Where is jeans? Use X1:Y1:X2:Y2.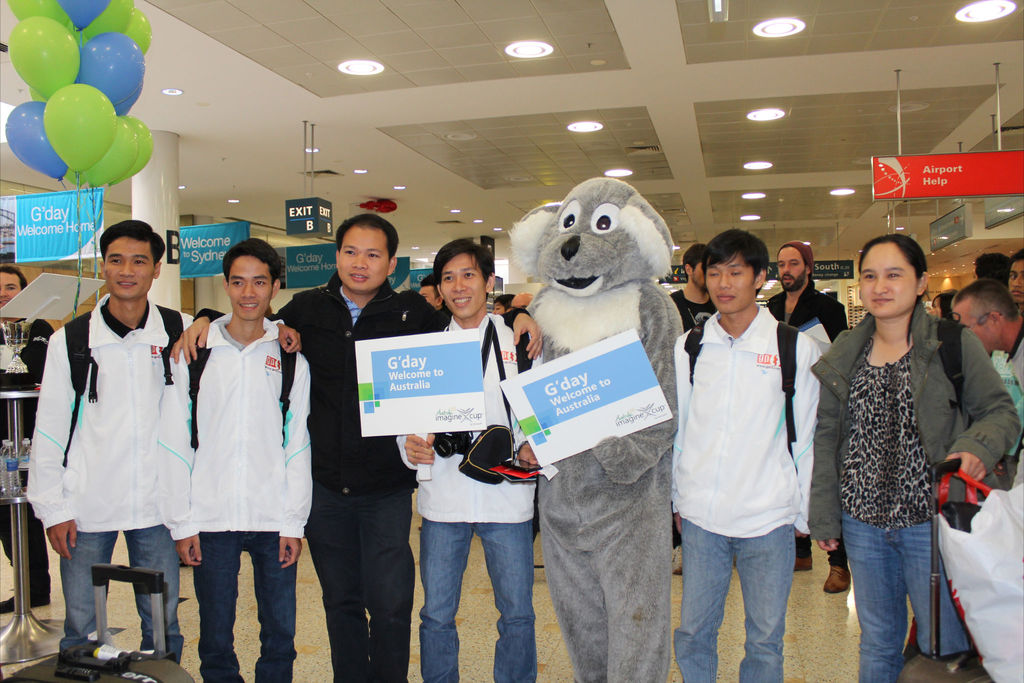
195:530:295:682.
